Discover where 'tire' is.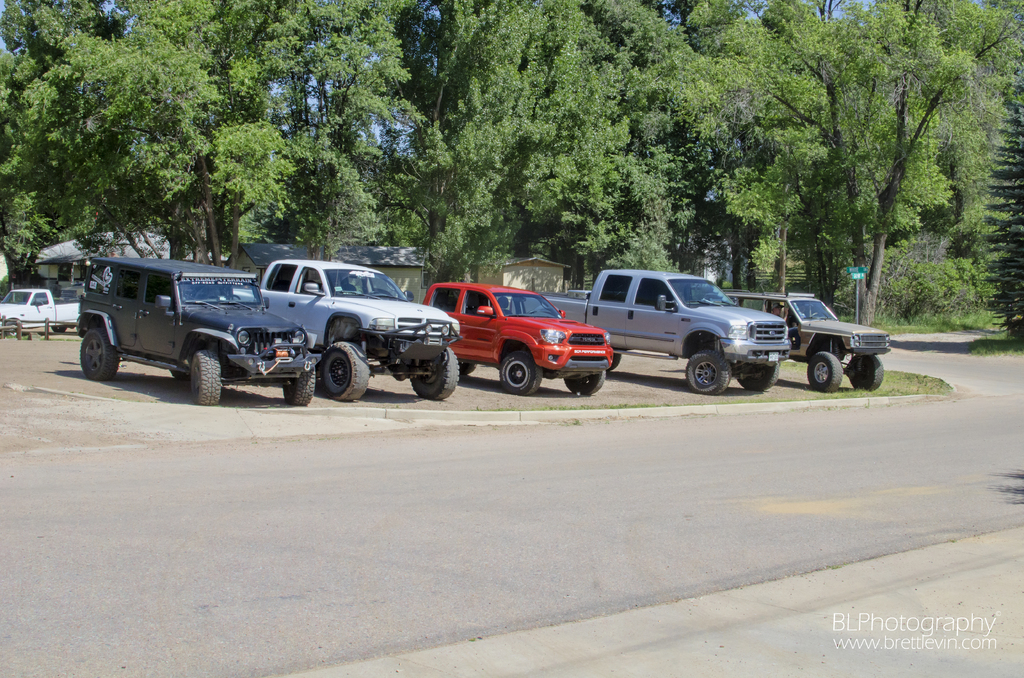
Discovered at <box>410,348,460,400</box>.
